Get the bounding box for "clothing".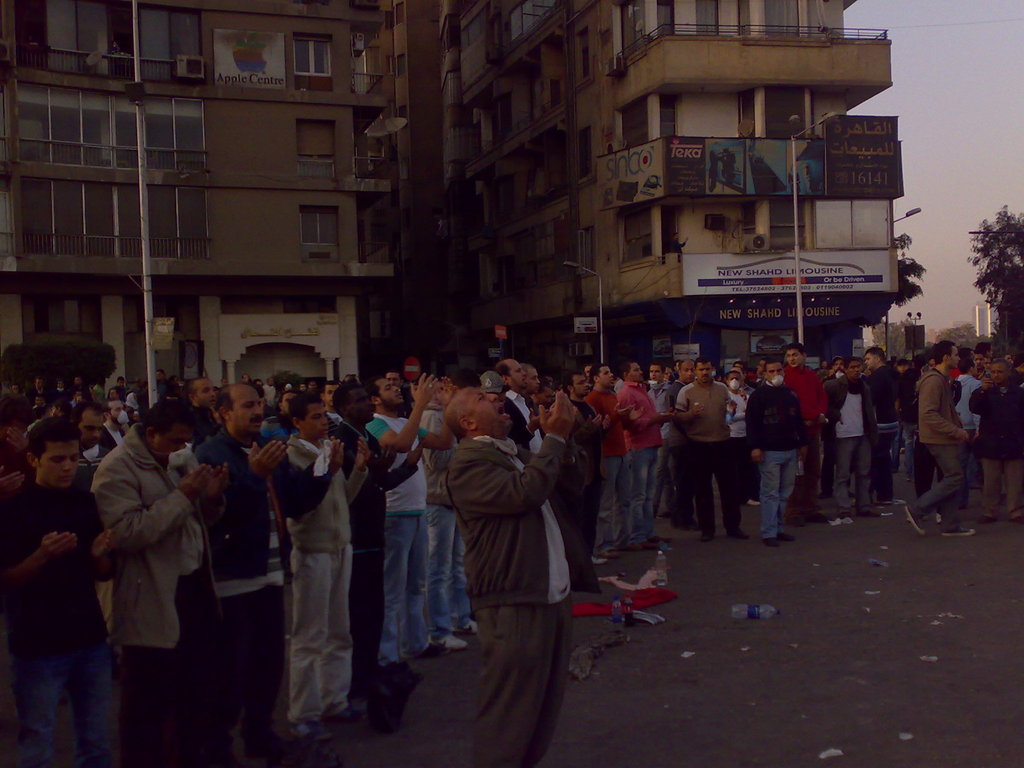
{"left": 76, "top": 443, "right": 112, "bottom": 470}.
